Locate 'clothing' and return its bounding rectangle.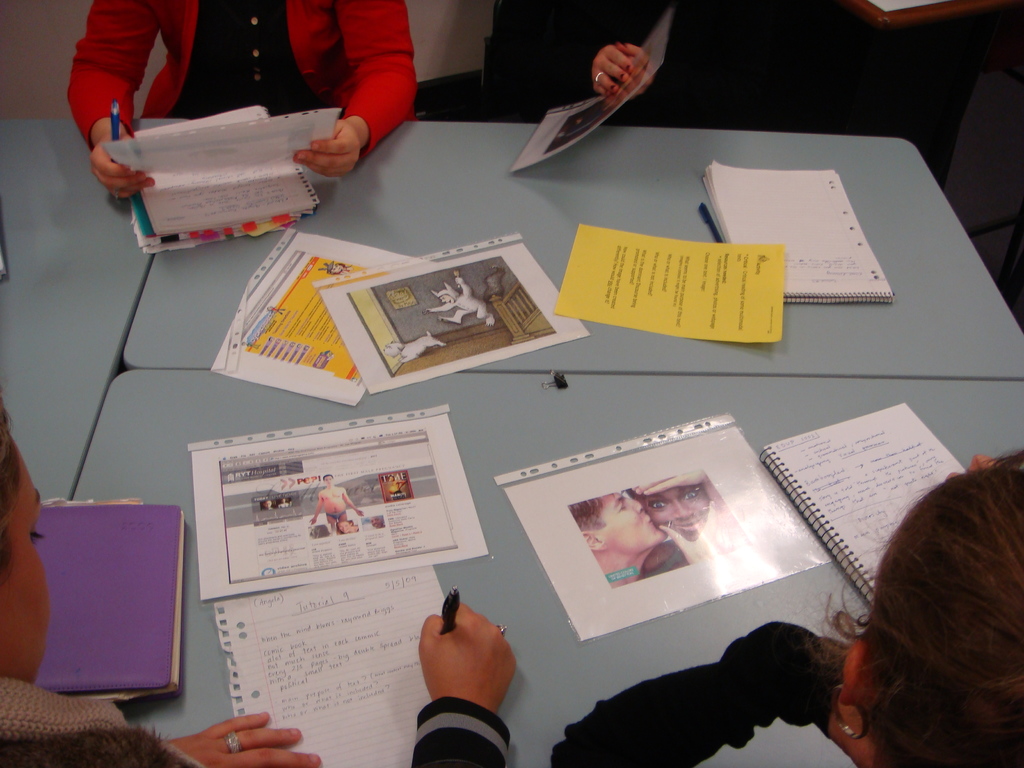
[x1=65, y1=0, x2=428, y2=153].
